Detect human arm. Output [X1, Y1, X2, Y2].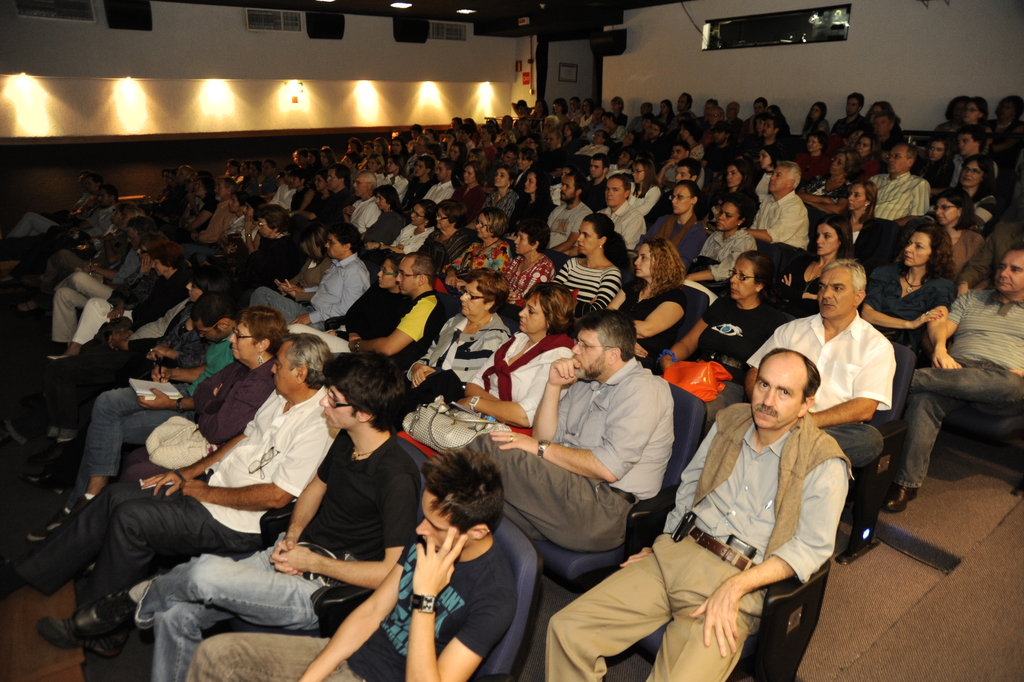
[407, 312, 457, 386].
